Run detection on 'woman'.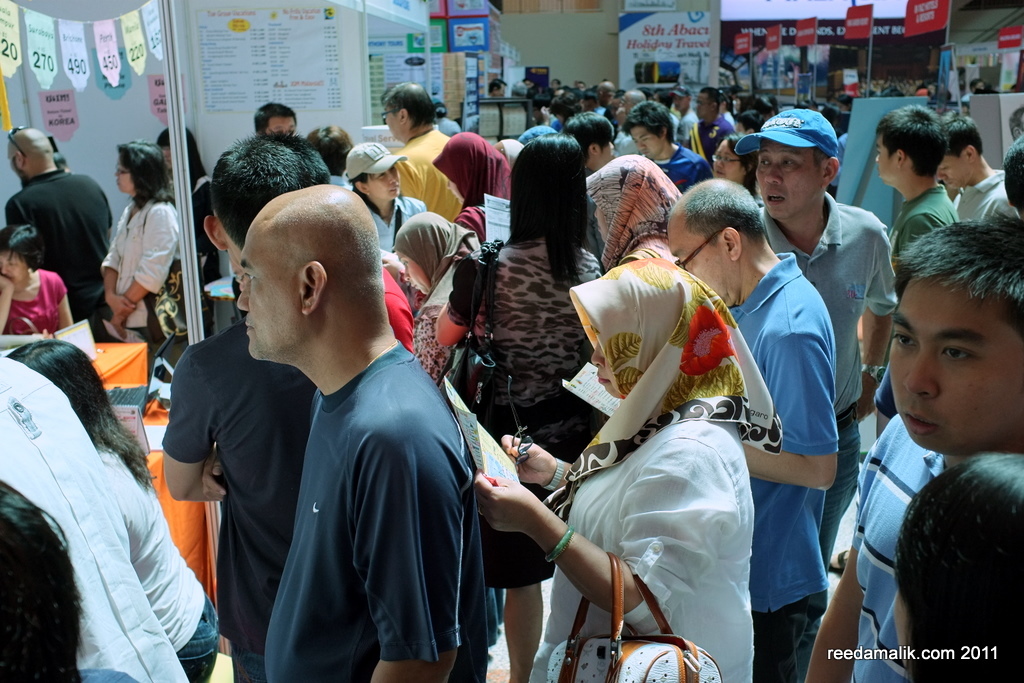
Result: <bbox>105, 143, 182, 344</bbox>.
